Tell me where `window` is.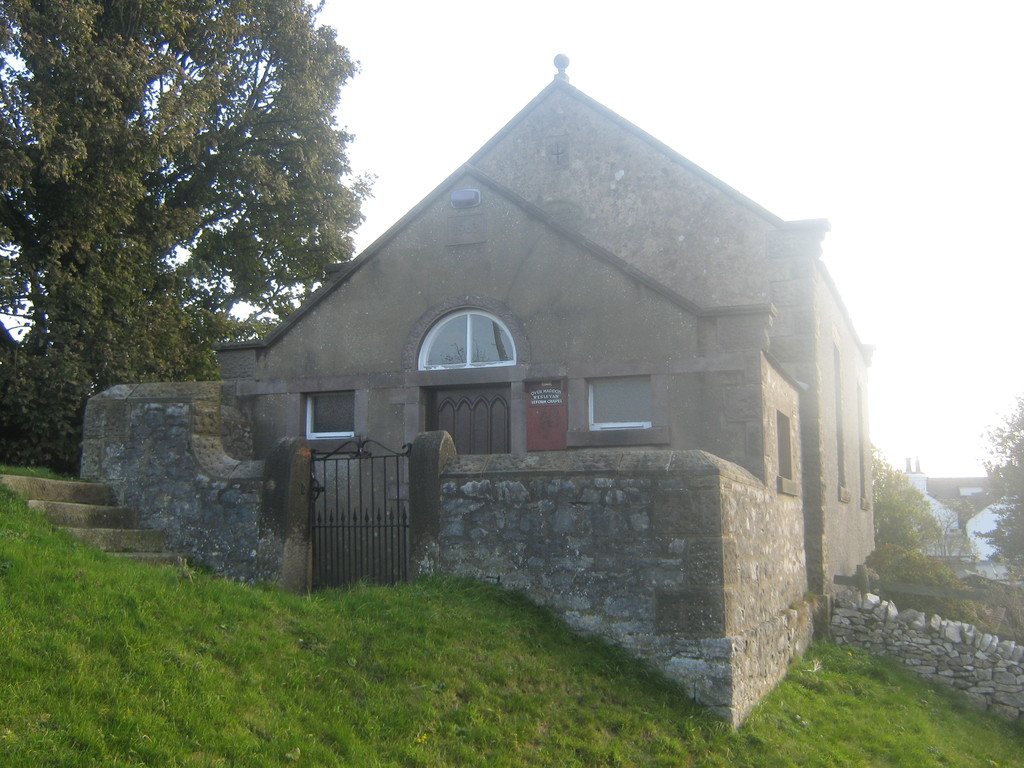
`window` is at {"left": 420, "top": 305, "right": 527, "bottom": 379}.
